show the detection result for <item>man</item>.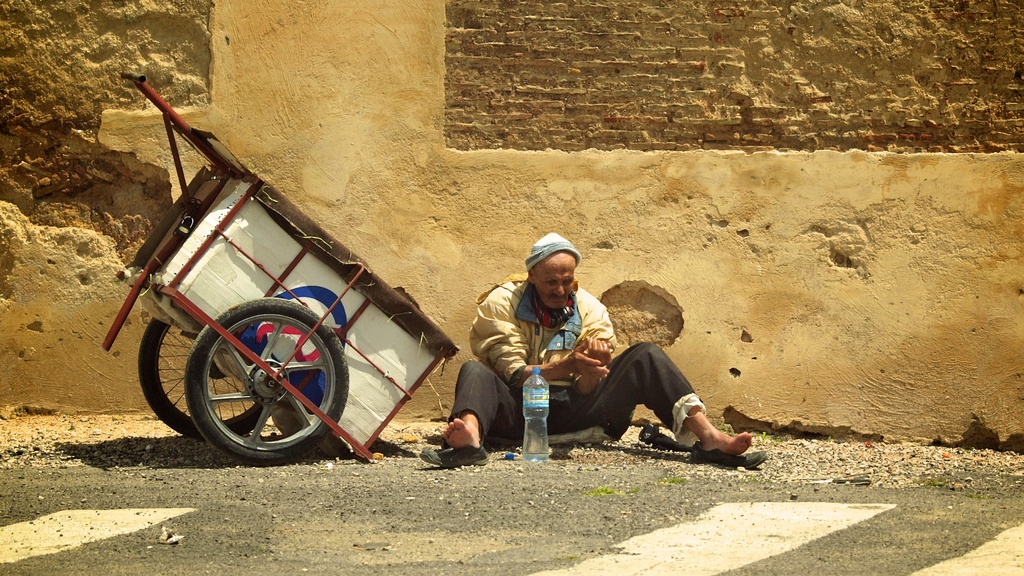
bbox=(445, 233, 754, 461).
